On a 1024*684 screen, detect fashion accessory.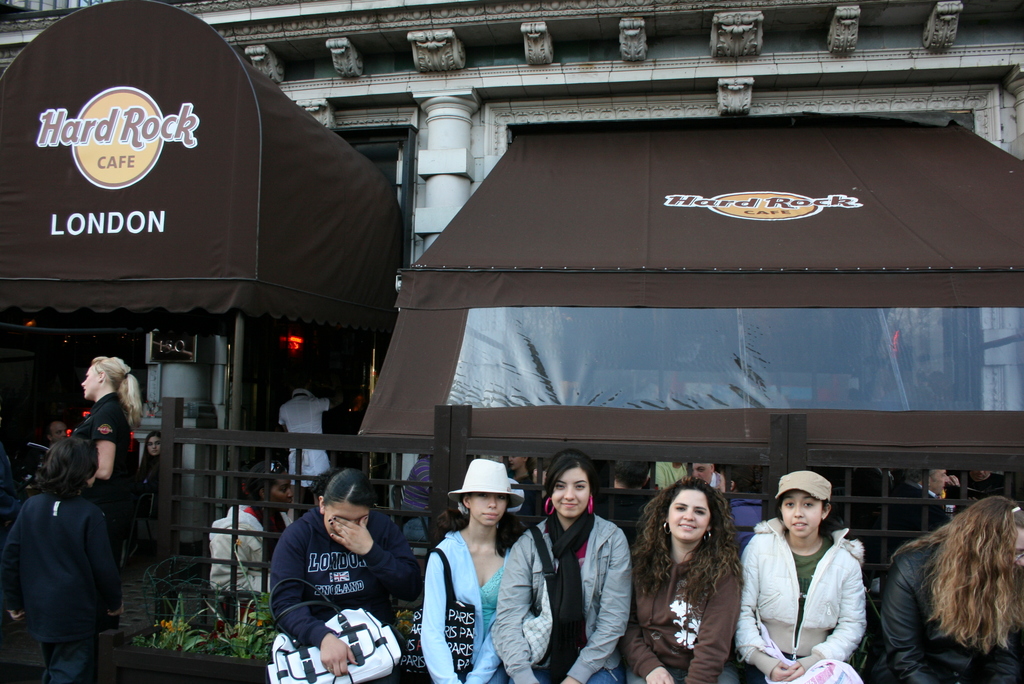
[x1=1013, y1=506, x2=1020, y2=511].
